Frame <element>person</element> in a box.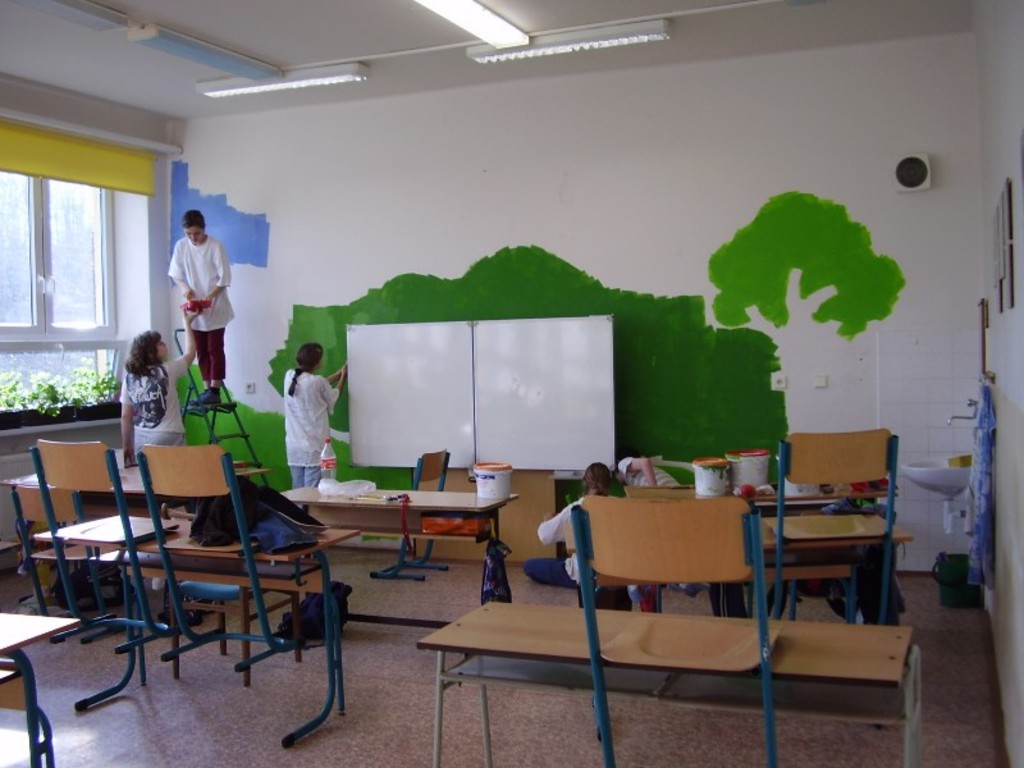
(left=151, top=192, right=227, bottom=434).
